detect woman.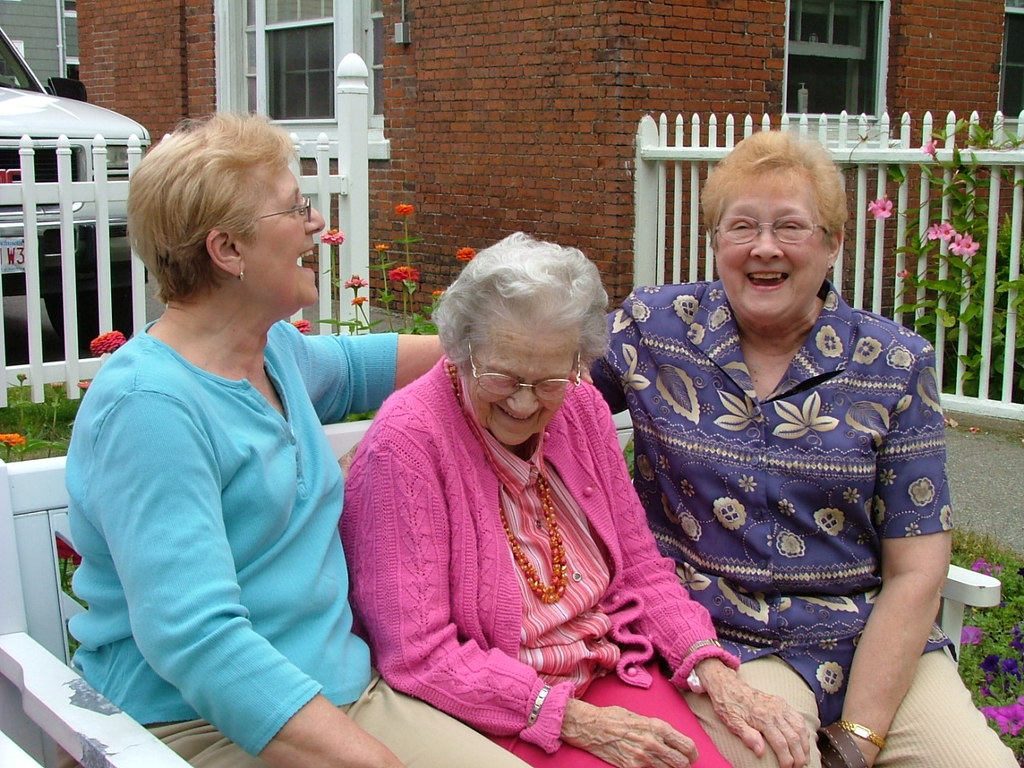
Detected at bbox=[61, 103, 535, 767].
